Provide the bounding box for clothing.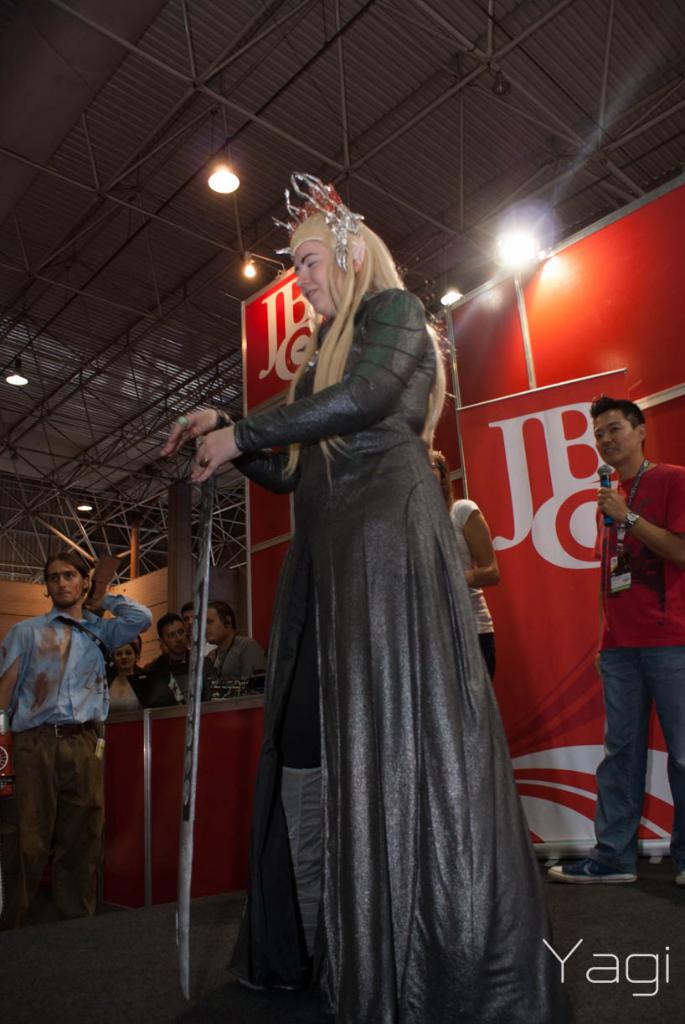
x1=0, y1=579, x2=149, y2=852.
